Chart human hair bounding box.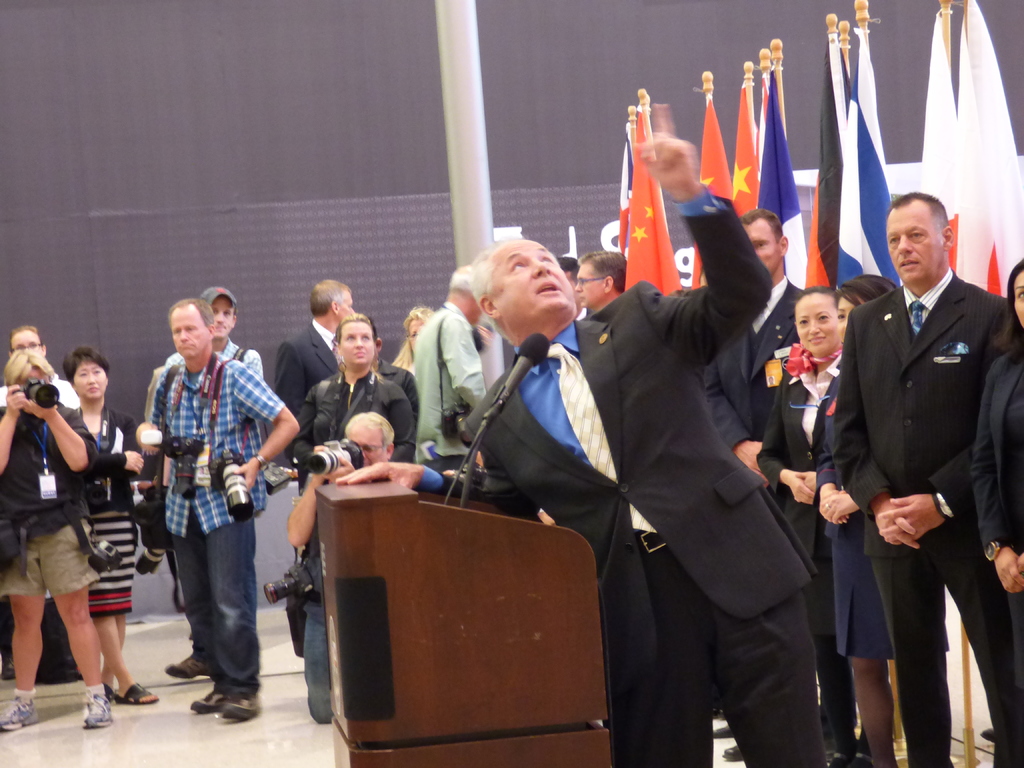
Charted: 8:324:45:358.
